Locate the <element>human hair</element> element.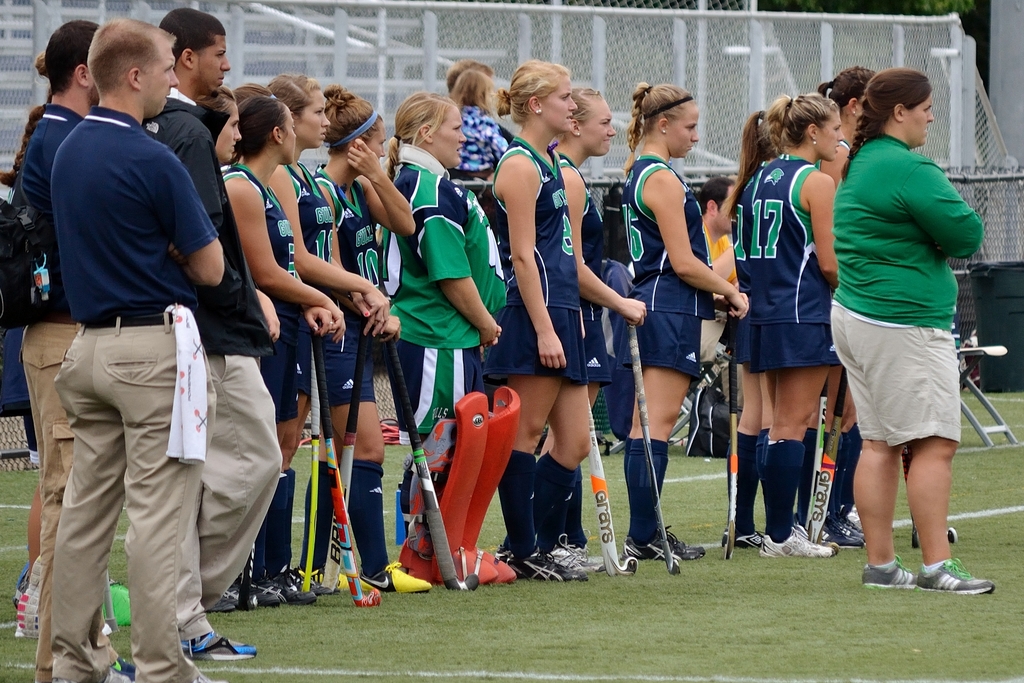
Element bbox: <box>700,180,739,215</box>.
